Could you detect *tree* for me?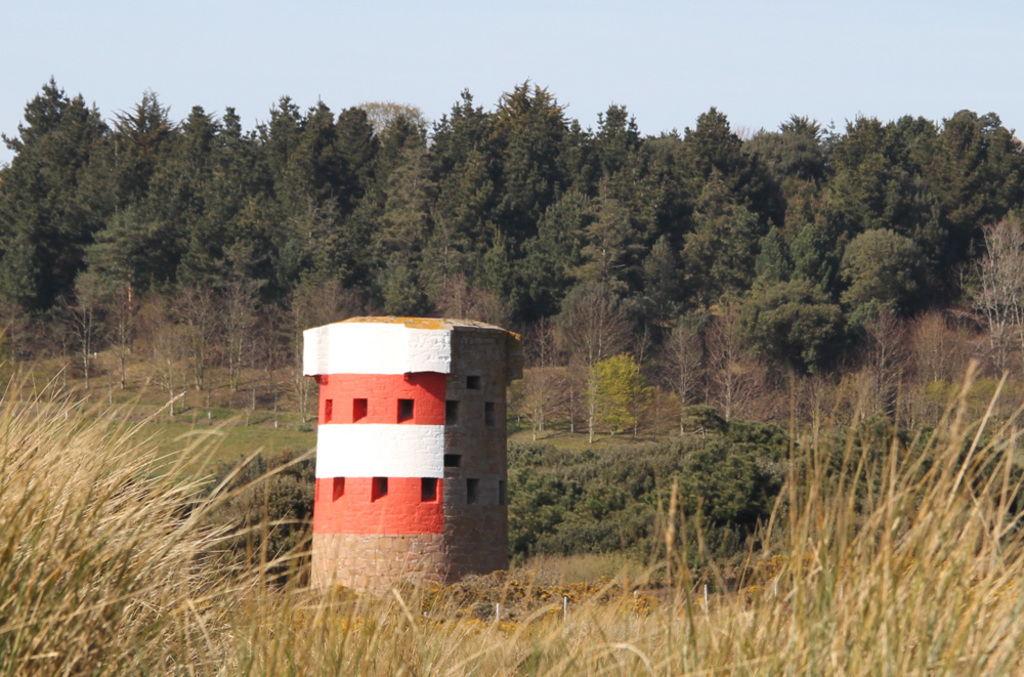
Detection result: x1=338, y1=104, x2=380, y2=194.
